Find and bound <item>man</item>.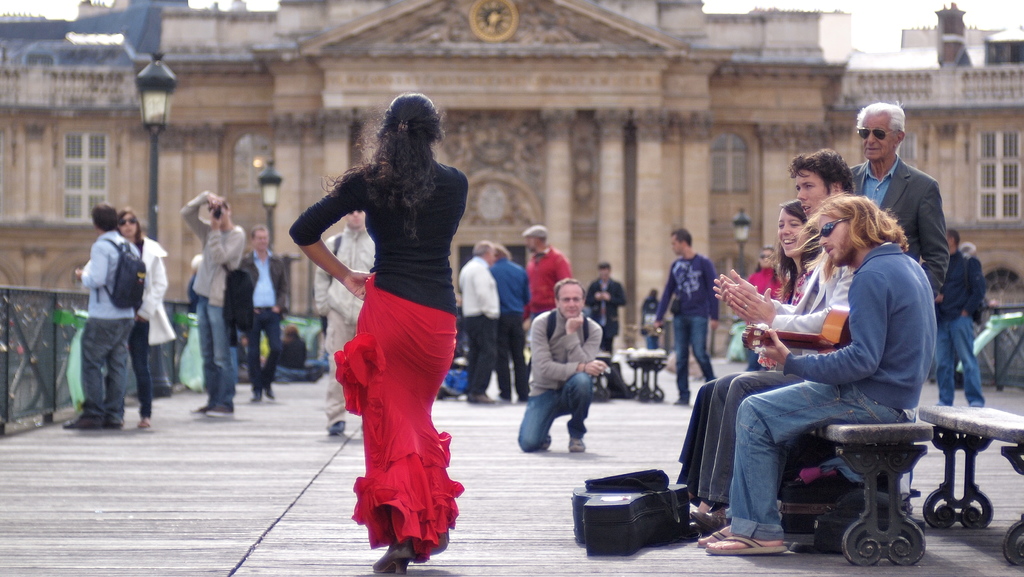
Bound: detection(454, 238, 508, 409).
